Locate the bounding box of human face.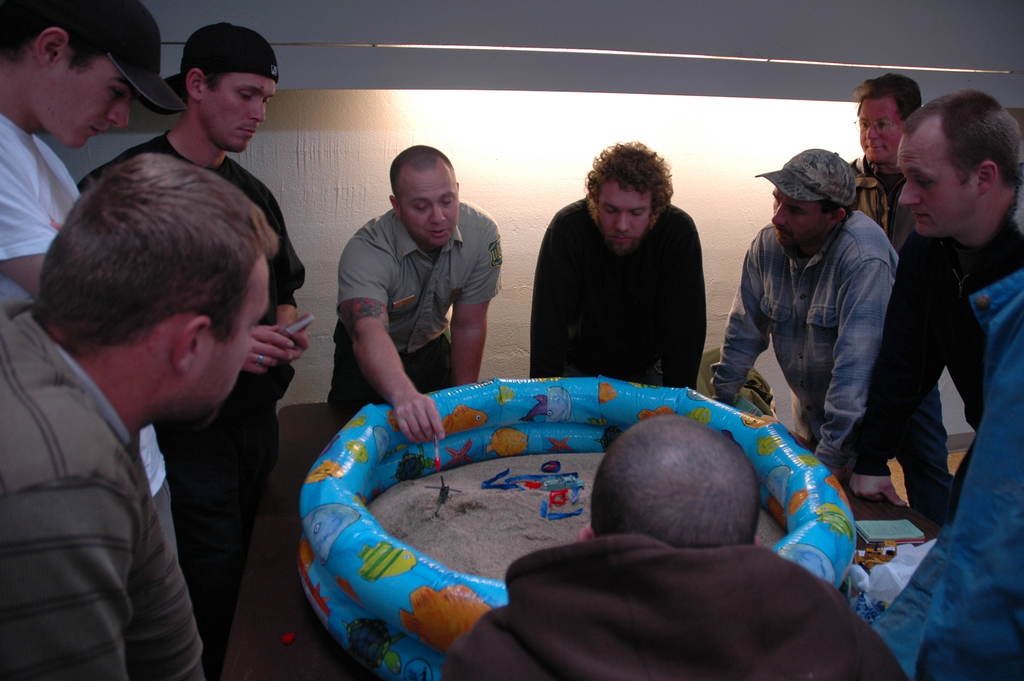
Bounding box: locate(198, 72, 273, 149).
